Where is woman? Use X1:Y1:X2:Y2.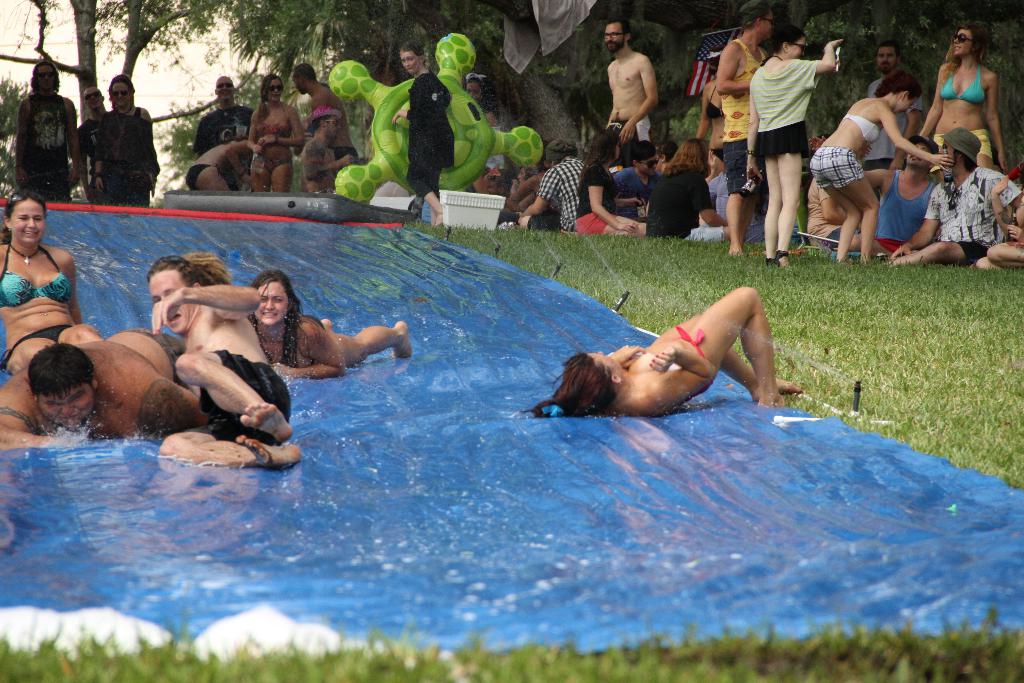
918:15:1007:170.
